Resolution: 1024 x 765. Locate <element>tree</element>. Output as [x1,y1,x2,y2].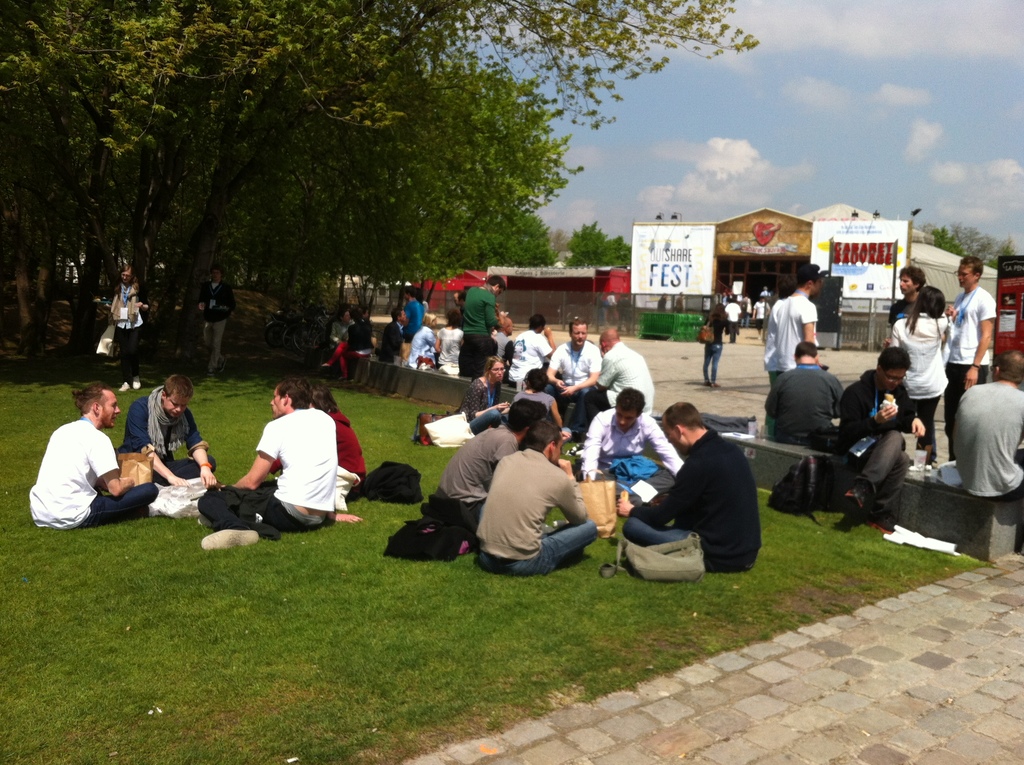
[0,0,767,362].
